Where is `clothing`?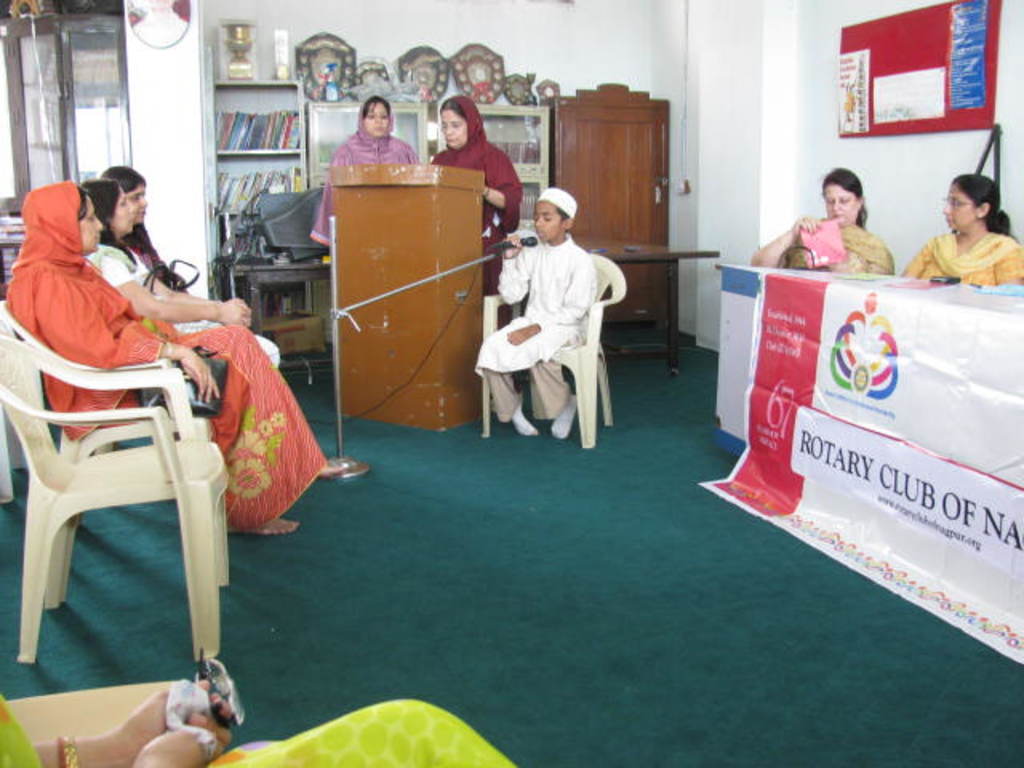
{"left": 422, "top": 96, "right": 523, "bottom": 326}.
